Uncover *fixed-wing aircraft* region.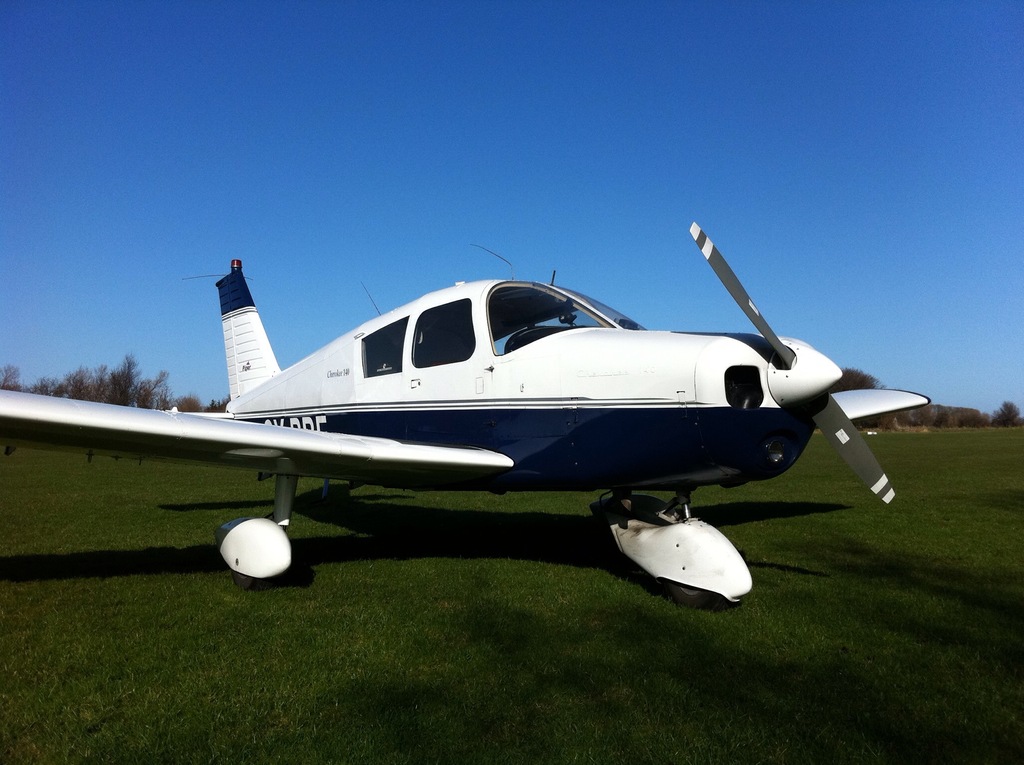
Uncovered: 0/255/941/613.
